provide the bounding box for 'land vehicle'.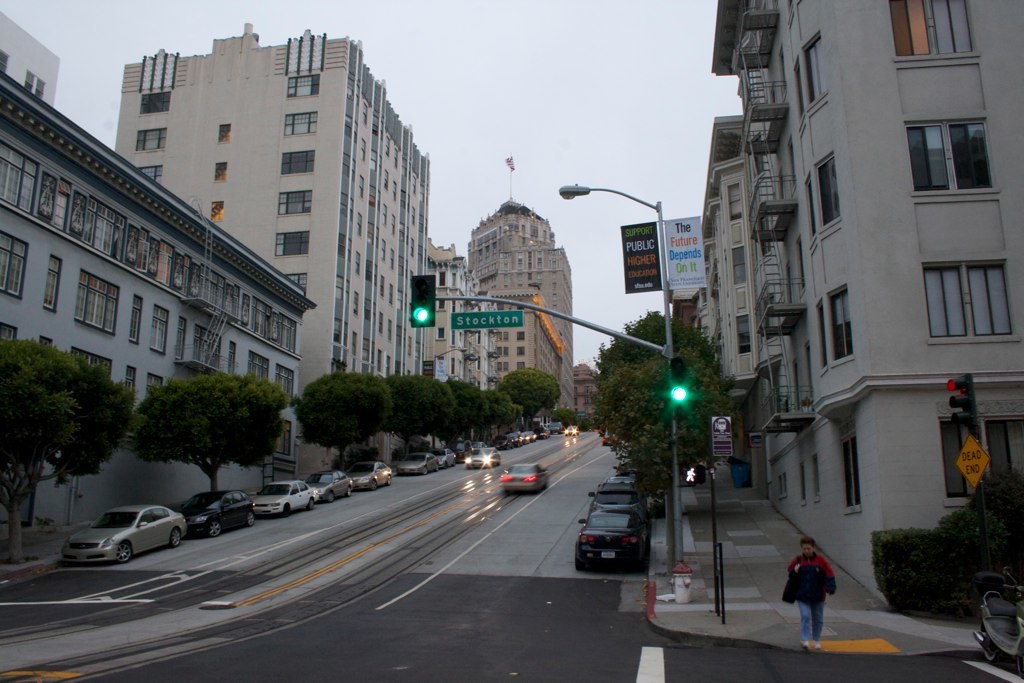
[585, 481, 637, 513].
